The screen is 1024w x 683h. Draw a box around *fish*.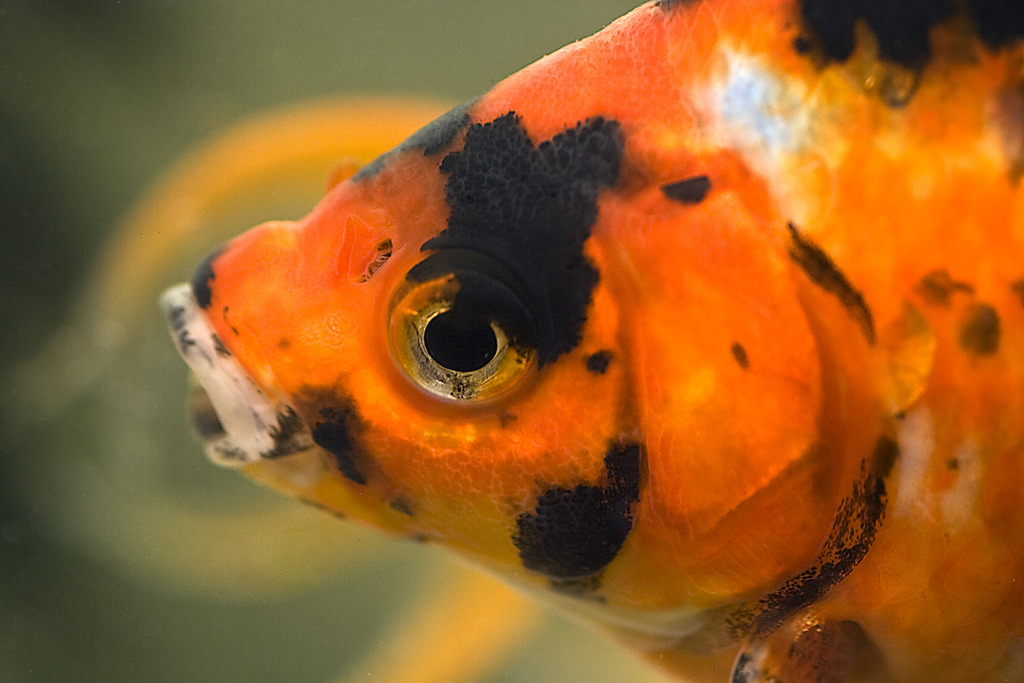
161 45 975 674.
